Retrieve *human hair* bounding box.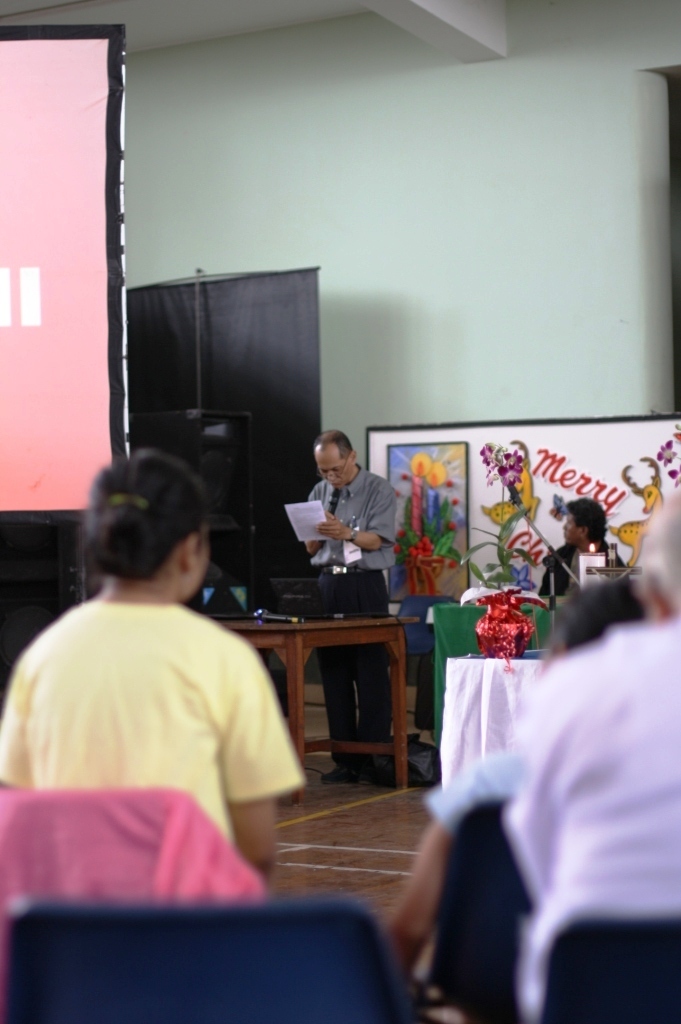
Bounding box: (left=75, top=454, right=219, bottom=608).
